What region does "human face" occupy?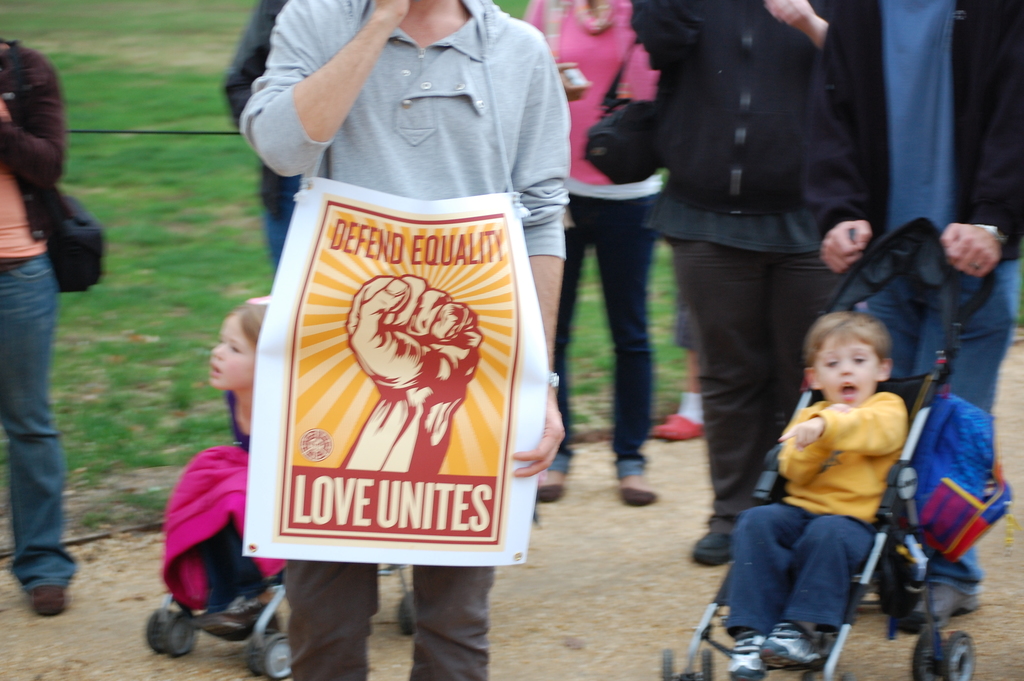
bbox(211, 318, 256, 392).
